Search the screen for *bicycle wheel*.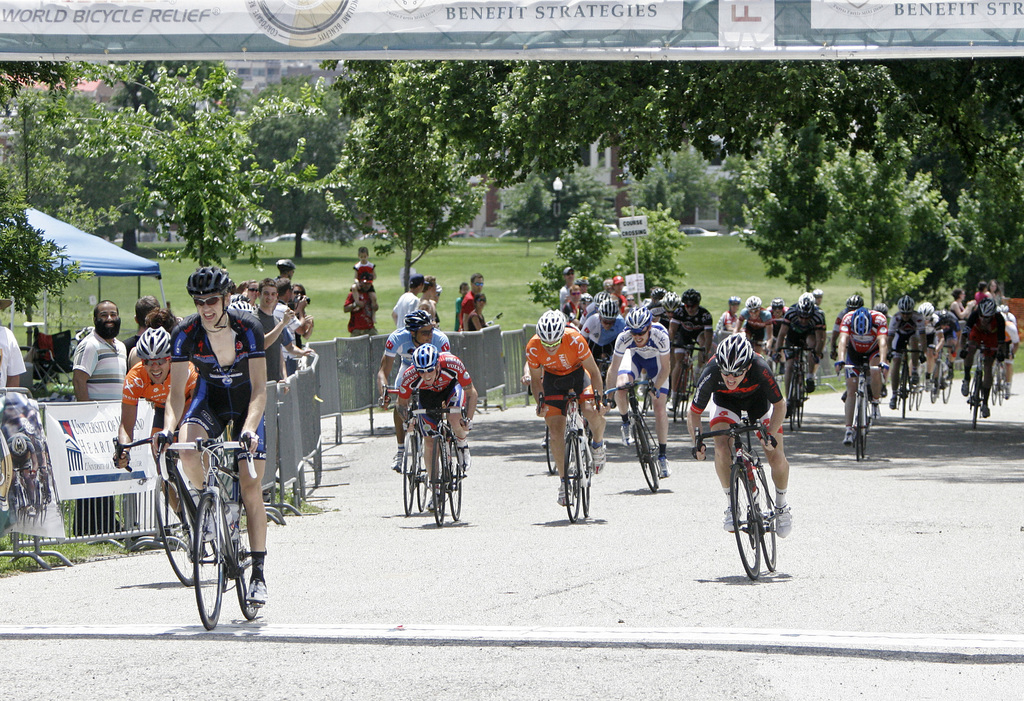
Found at Rect(930, 370, 940, 402).
